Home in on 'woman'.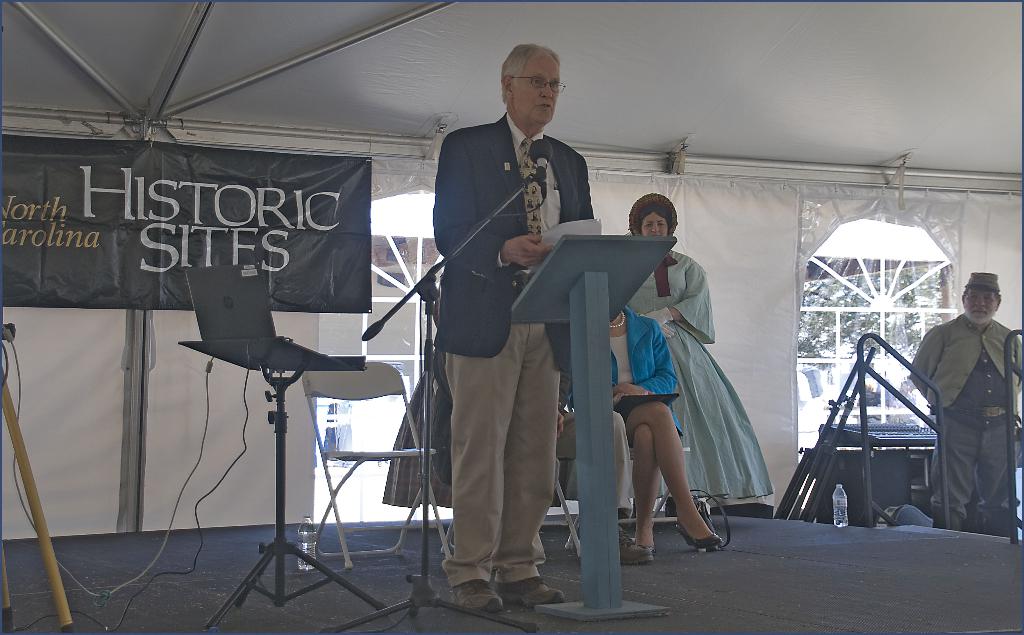
Homed in at [left=607, top=190, right=780, bottom=515].
